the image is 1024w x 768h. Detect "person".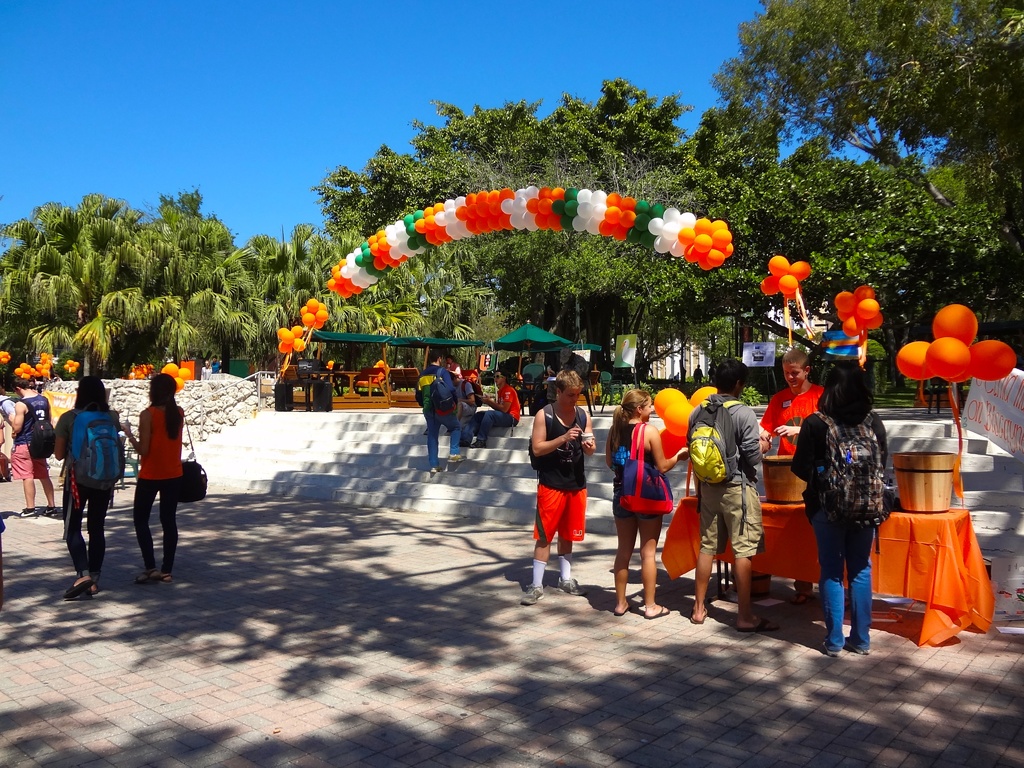
Detection: box=[116, 370, 183, 582].
